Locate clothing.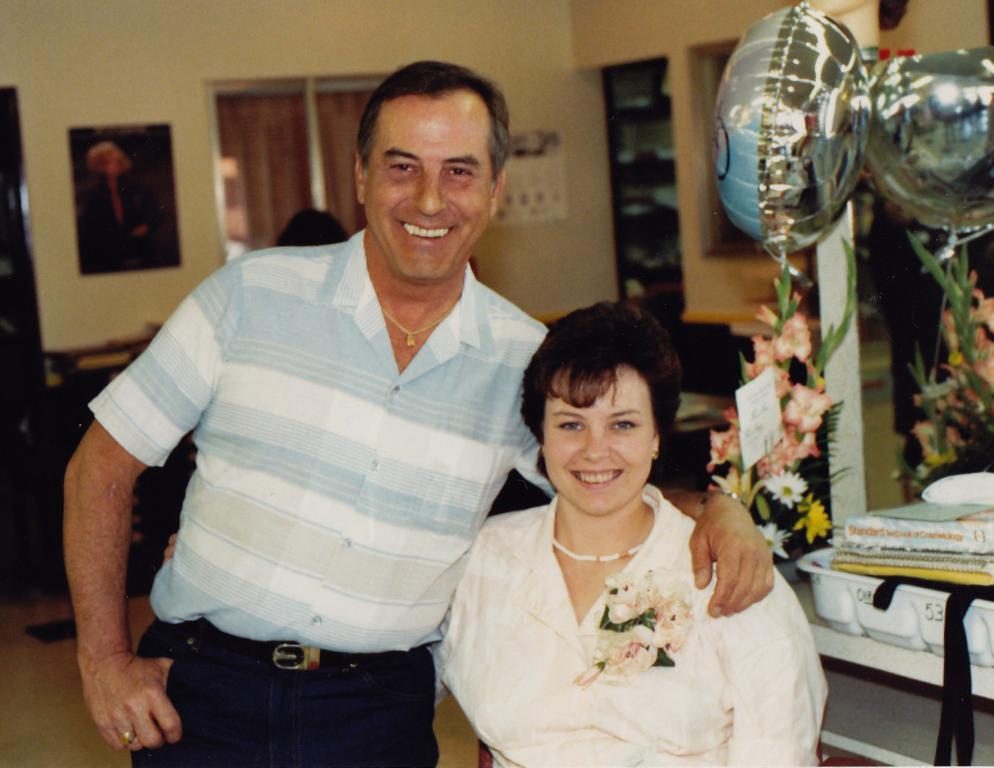
Bounding box: bbox(428, 478, 824, 767).
